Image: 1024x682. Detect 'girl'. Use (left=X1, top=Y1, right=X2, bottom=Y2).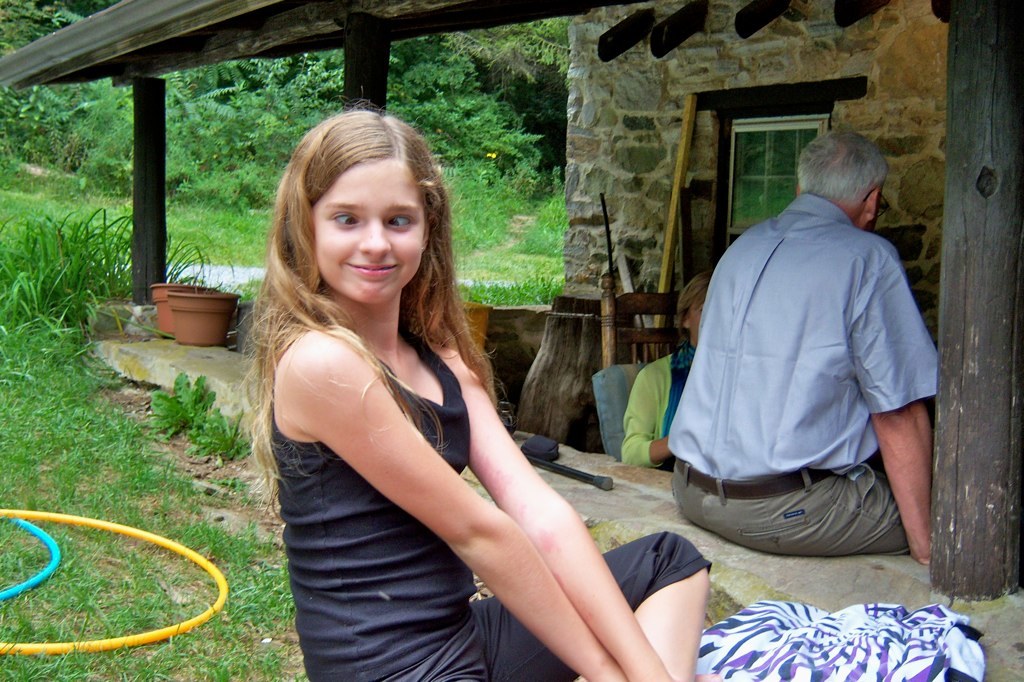
(left=237, top=104, right=715, bottom=681).
